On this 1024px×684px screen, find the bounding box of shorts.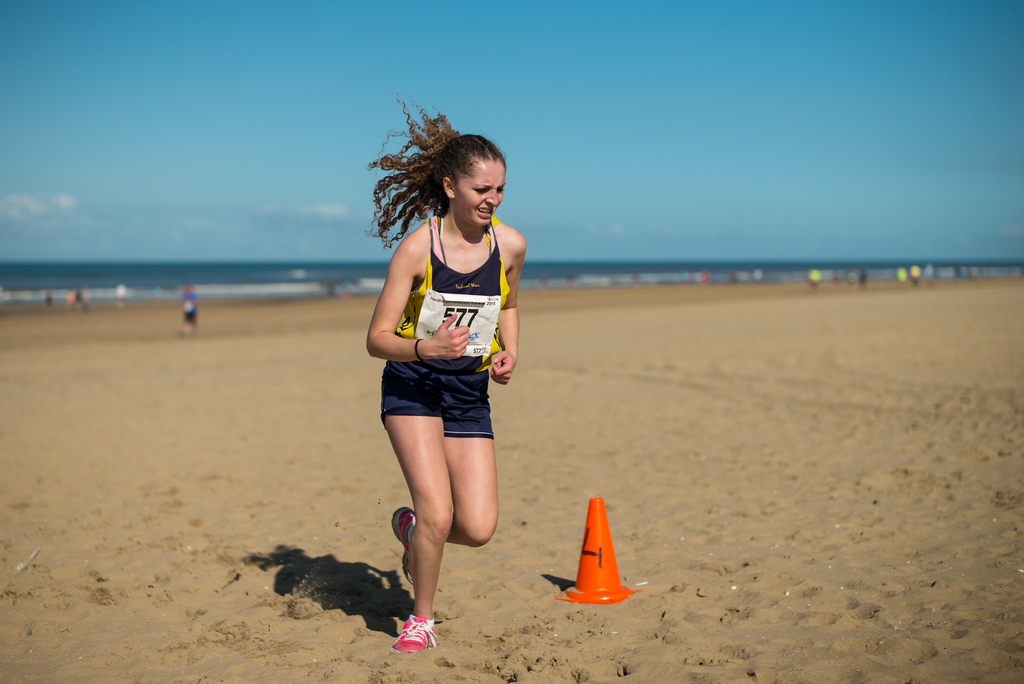
Bounding box: 380/378/510/428.
